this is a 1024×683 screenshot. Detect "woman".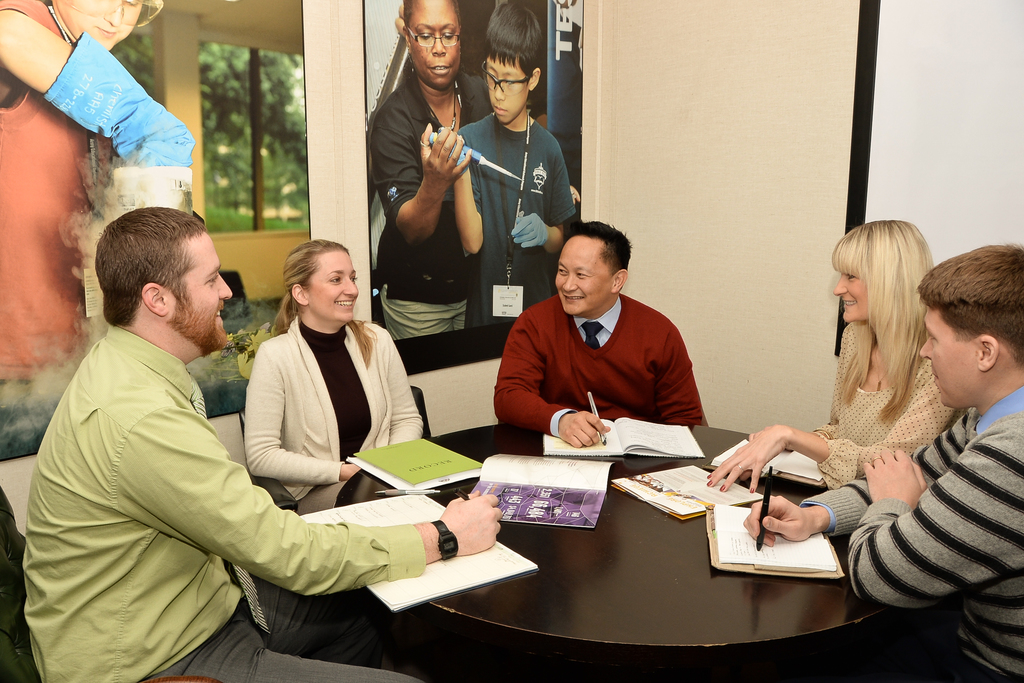
left=0, top=0, right=201, bottom=395.
